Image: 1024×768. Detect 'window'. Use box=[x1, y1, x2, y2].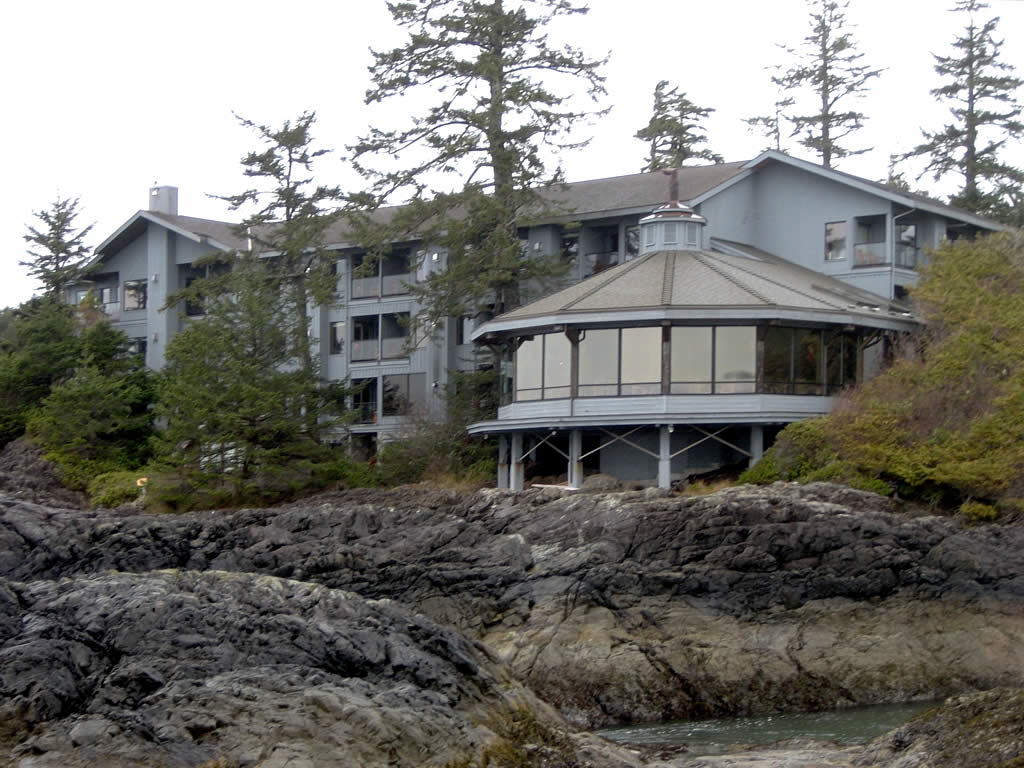
box=[348, 250, 412, 301].
